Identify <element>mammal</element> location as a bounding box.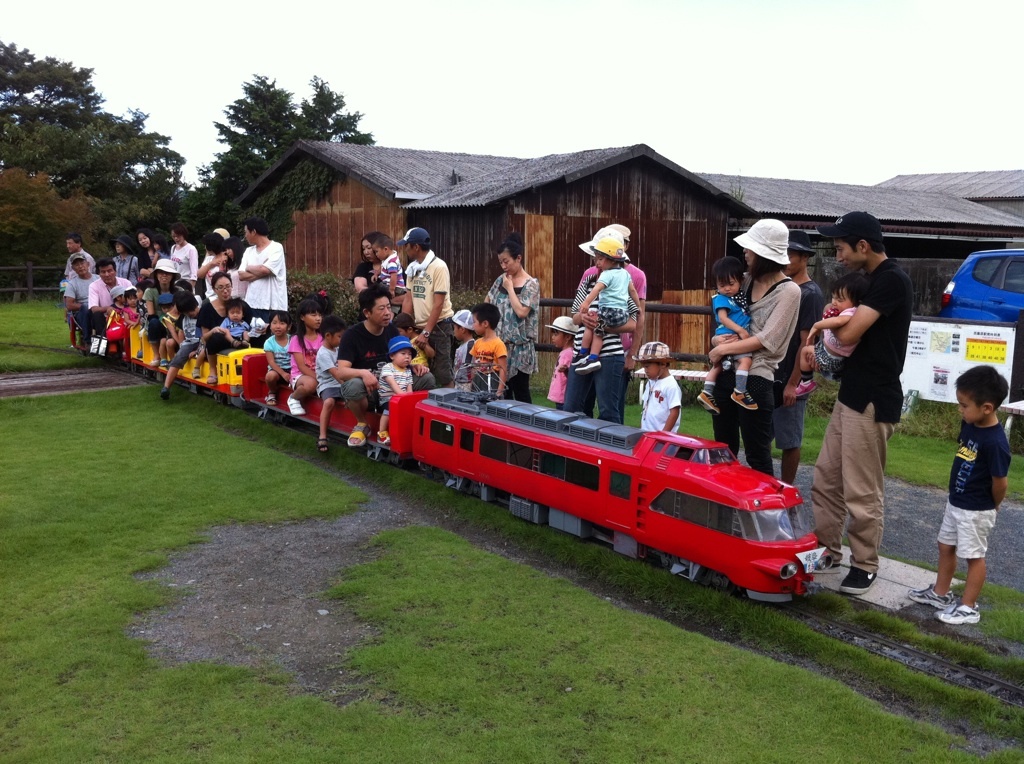
(x1=543, y1=316, x2=568, y2=407).
